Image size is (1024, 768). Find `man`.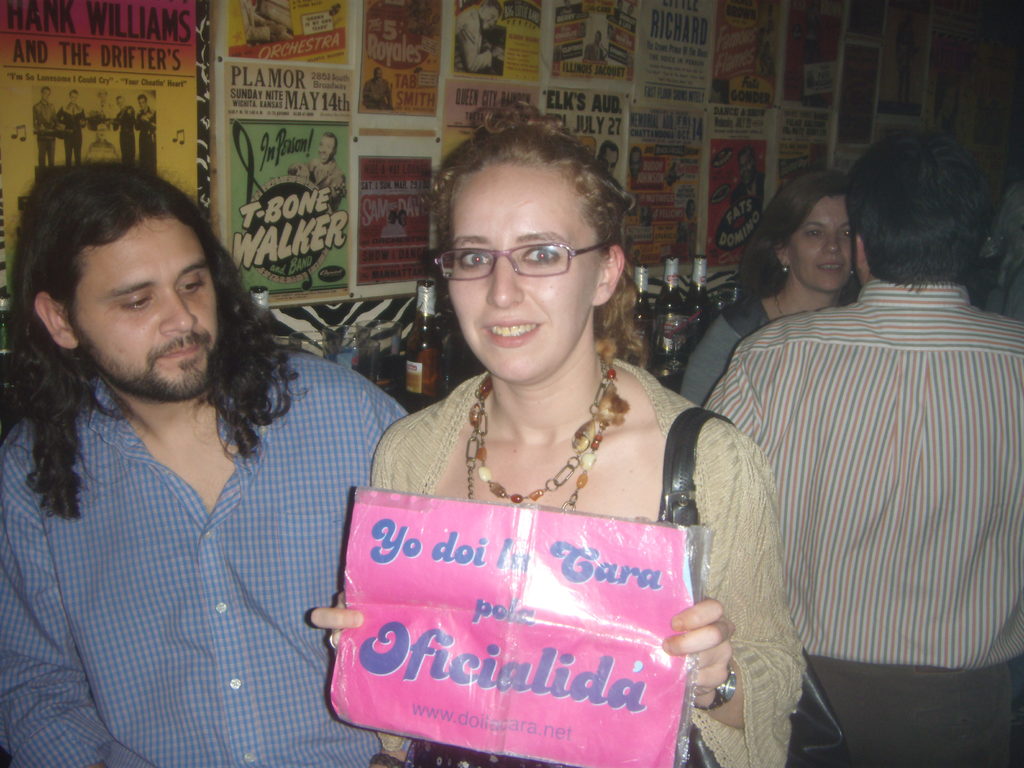
(x1=133, y1=93, x2=157, y2=174).
